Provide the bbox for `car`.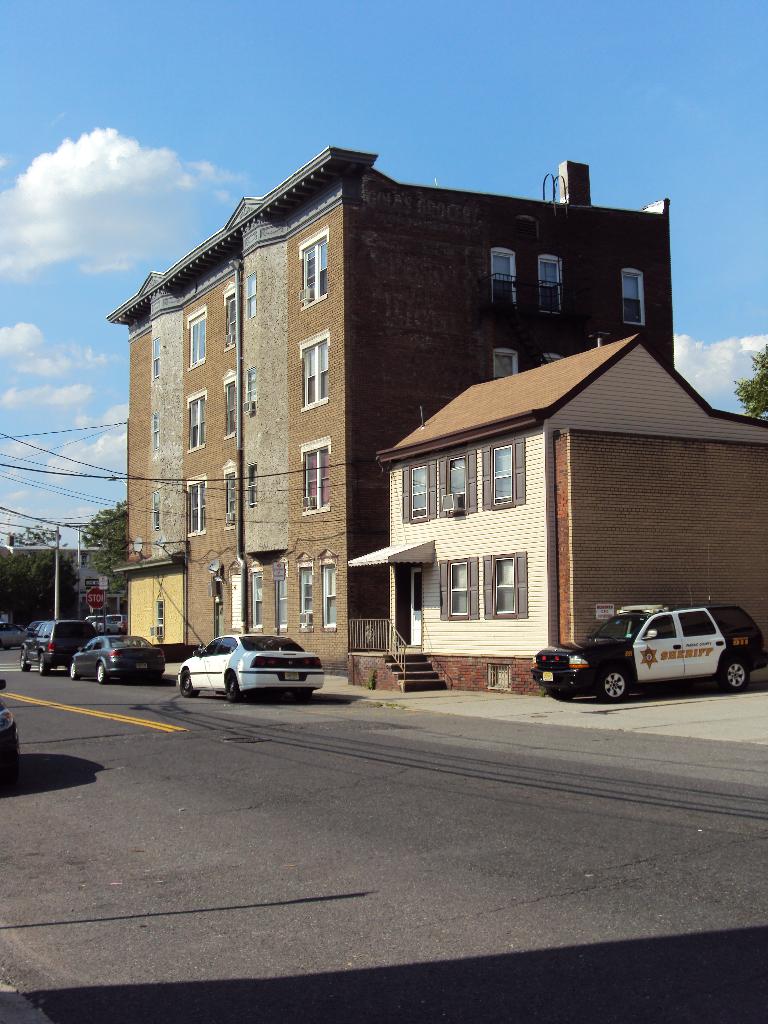
[x1=179, y1=634, x2=325, y2=706].
